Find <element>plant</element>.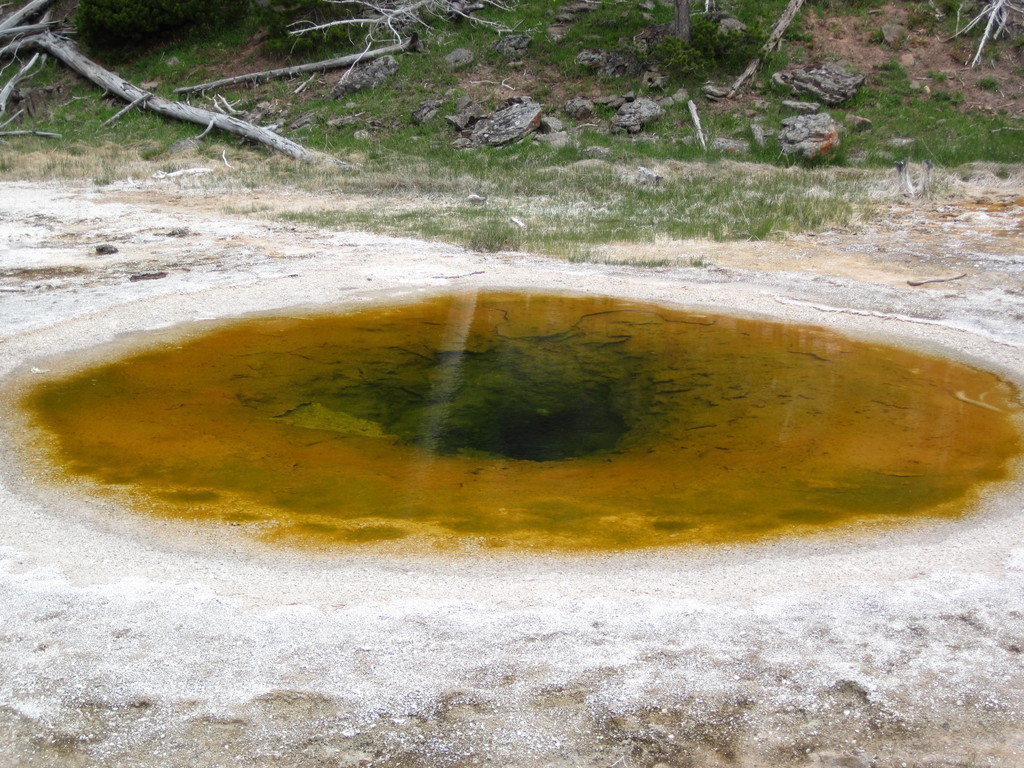
Rect(873, 31, 883, 42).
